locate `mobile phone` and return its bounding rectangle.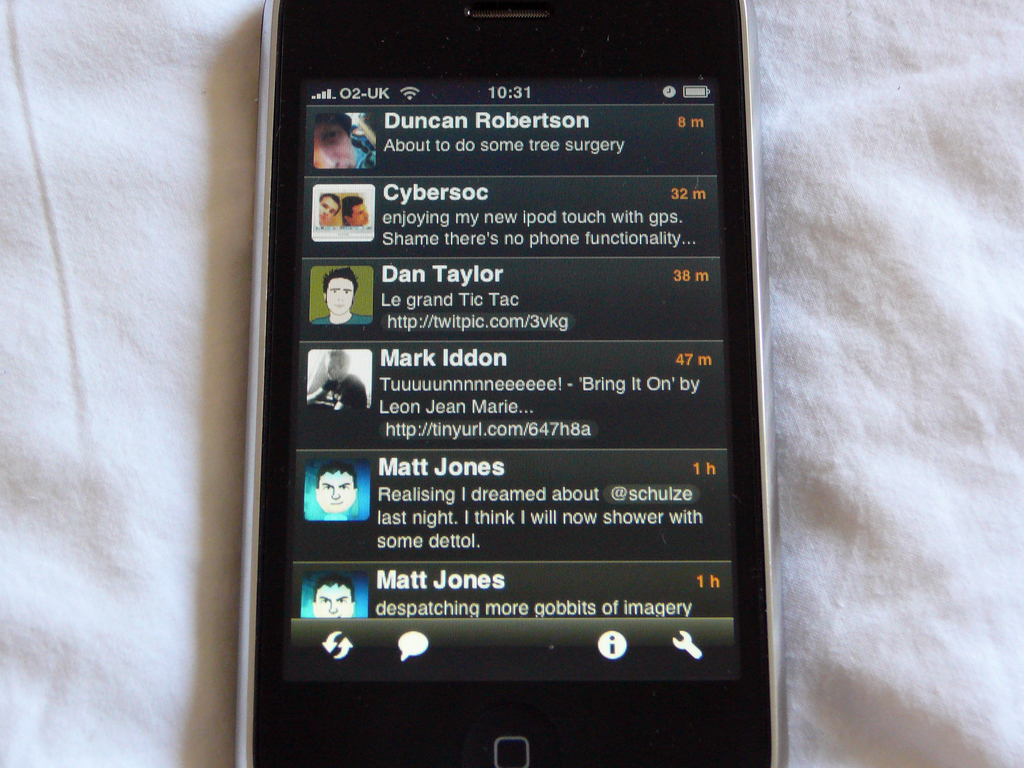
[x1=234, y1=0, x2=789, y2=767].
